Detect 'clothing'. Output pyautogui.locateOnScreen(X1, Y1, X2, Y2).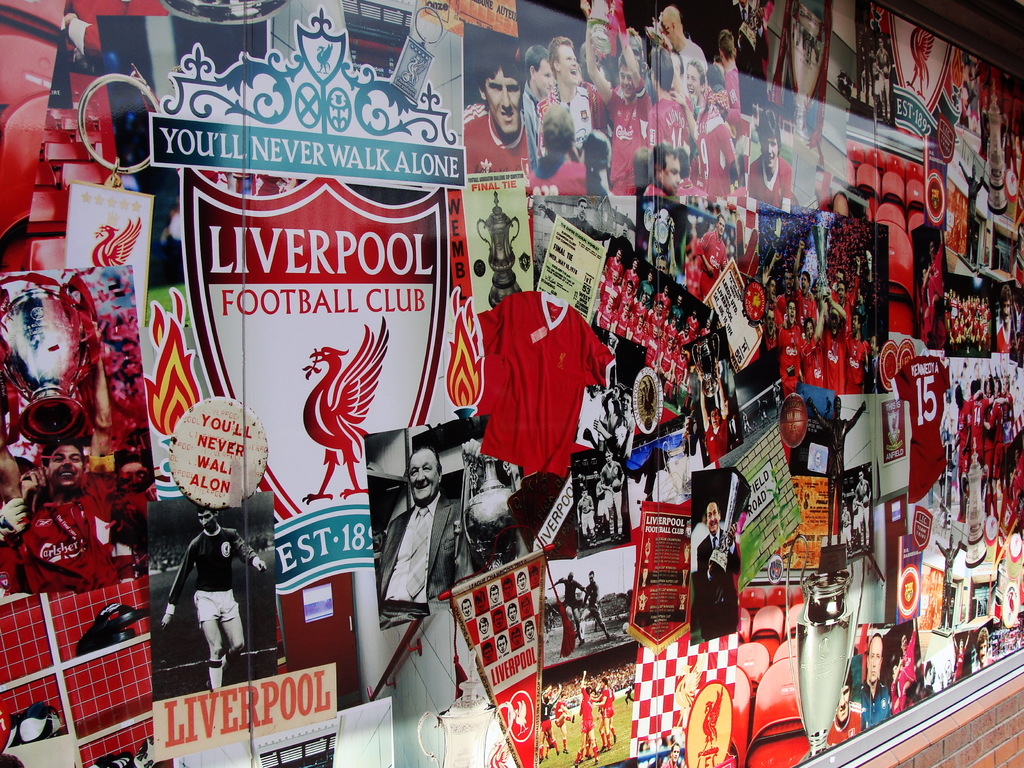
pyautogui.locateOnScreen(659, 344, 672, 374).
